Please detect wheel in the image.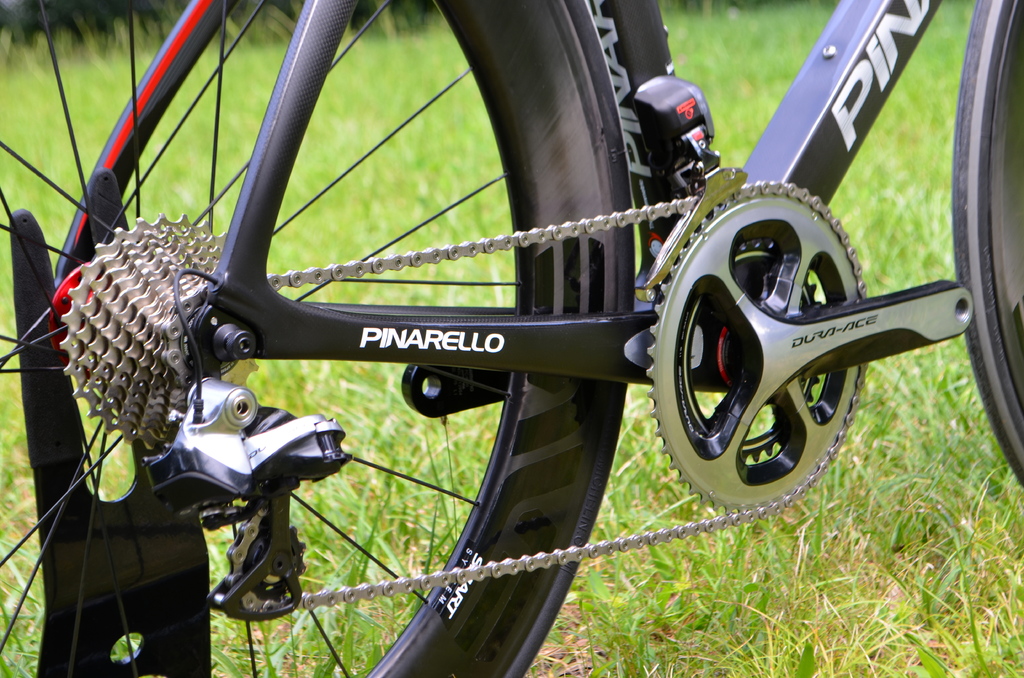
left=0, top=0, right=636, bottom=677.
